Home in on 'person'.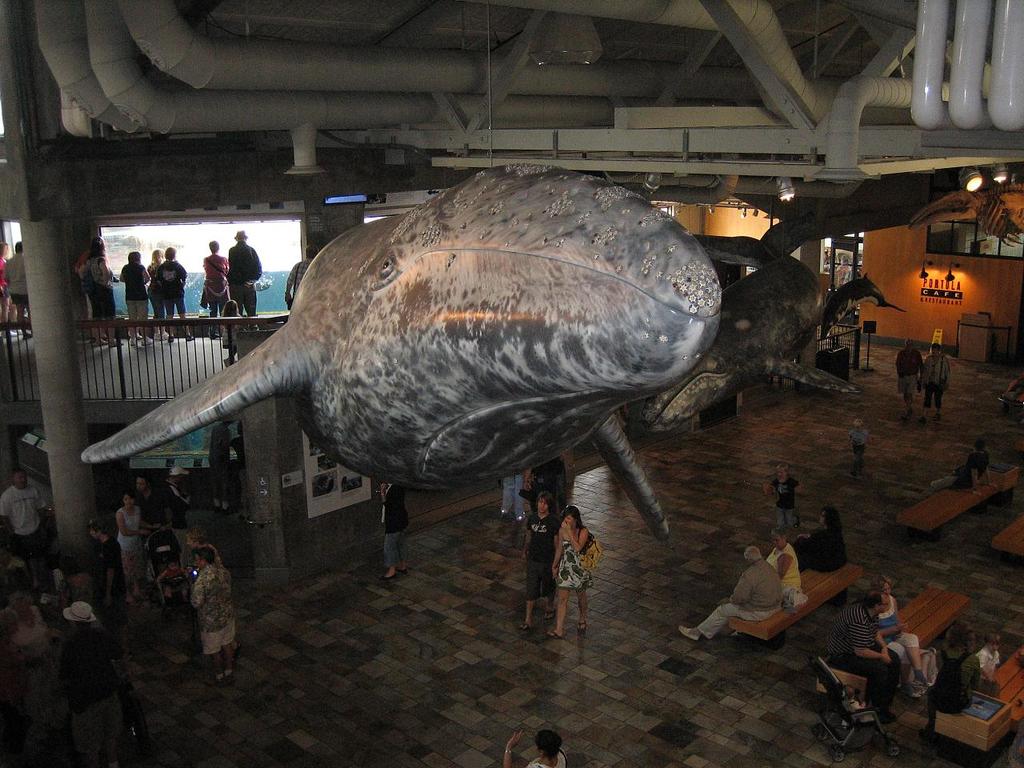
Homed in at select_region(49, 598, 139, 767).
